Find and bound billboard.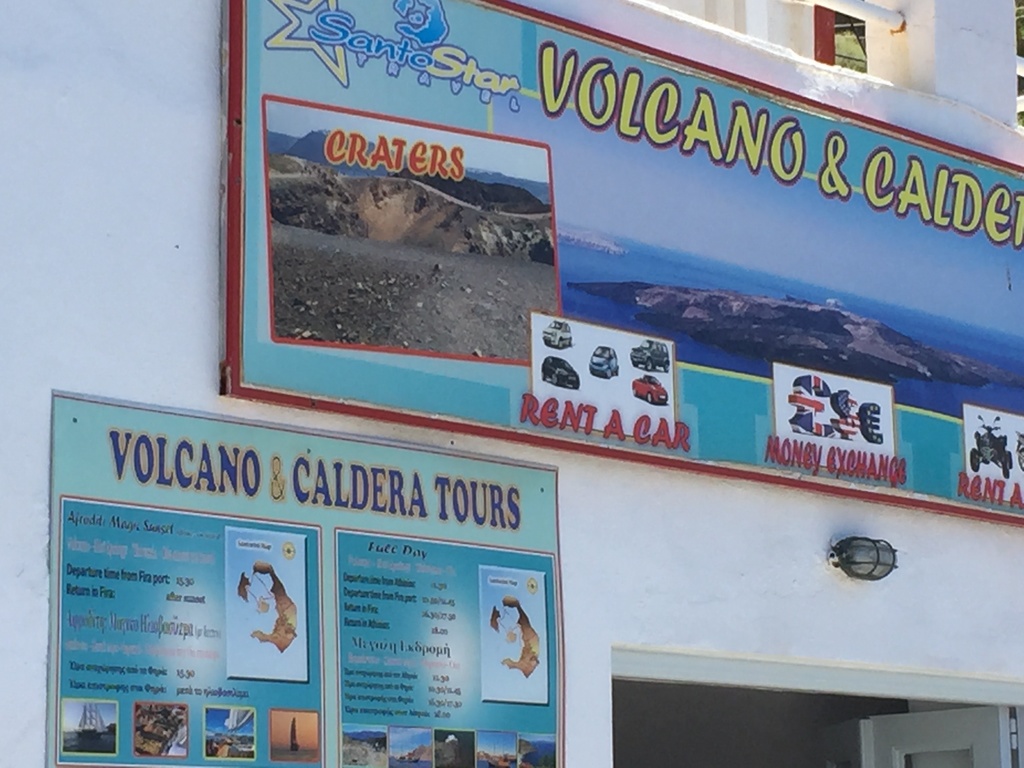
Bound: detection(529, 316, 675, 442).
